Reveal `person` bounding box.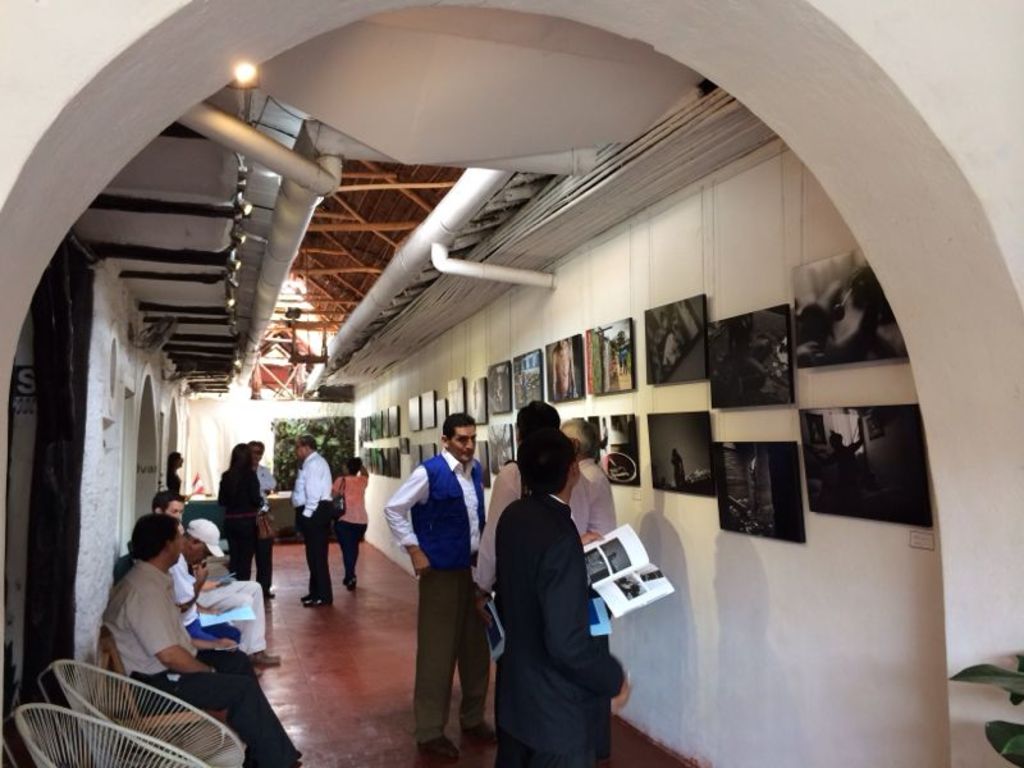
Revealed: region(328, 454, 370, 589).
